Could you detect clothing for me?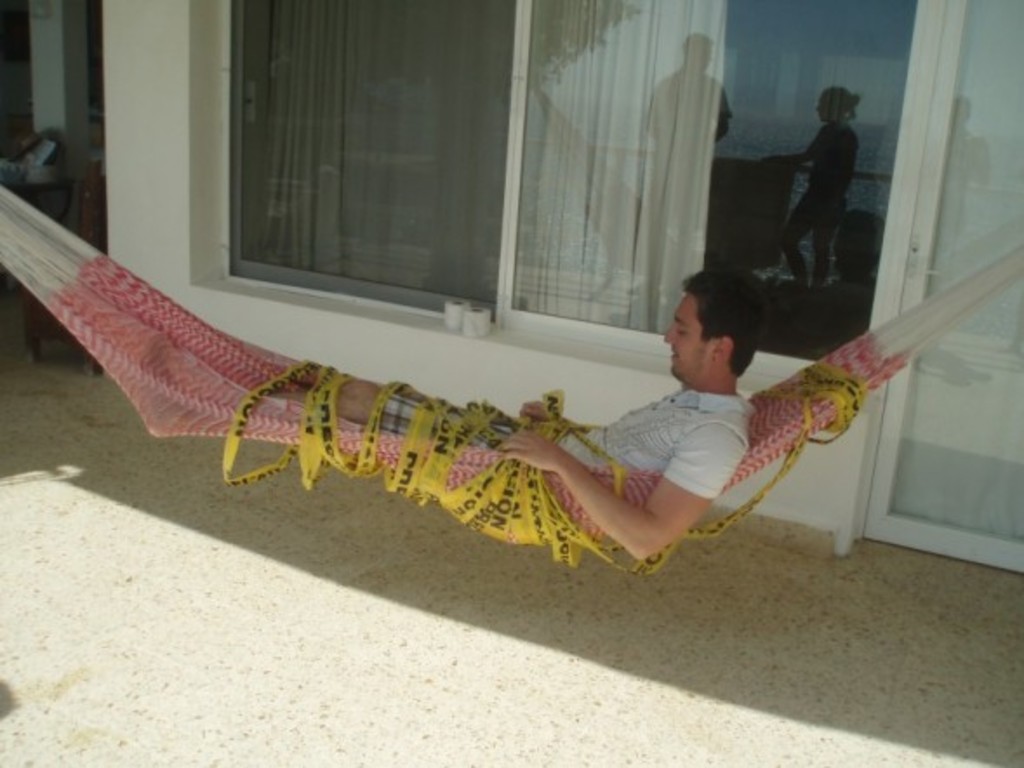
Detection result: 376/382/756/497.
